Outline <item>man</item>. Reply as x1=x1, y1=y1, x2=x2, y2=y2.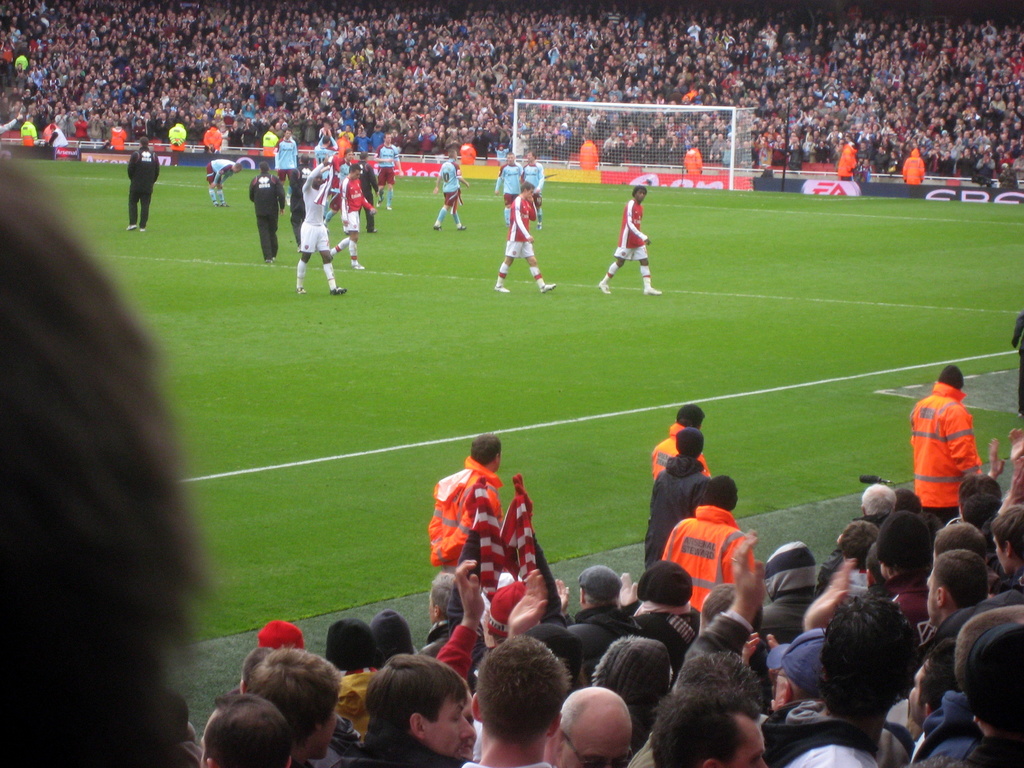
x1=250, y1=161, x2=285, y2=267.
